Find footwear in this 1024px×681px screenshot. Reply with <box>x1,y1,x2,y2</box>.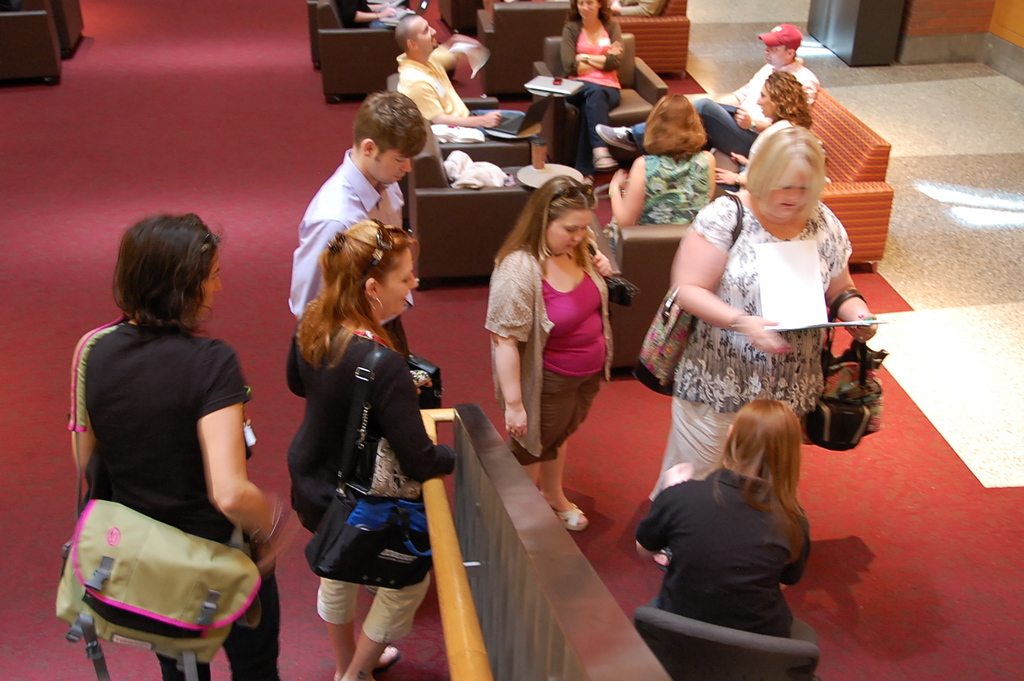
<box>547,501,585,532</box>.
